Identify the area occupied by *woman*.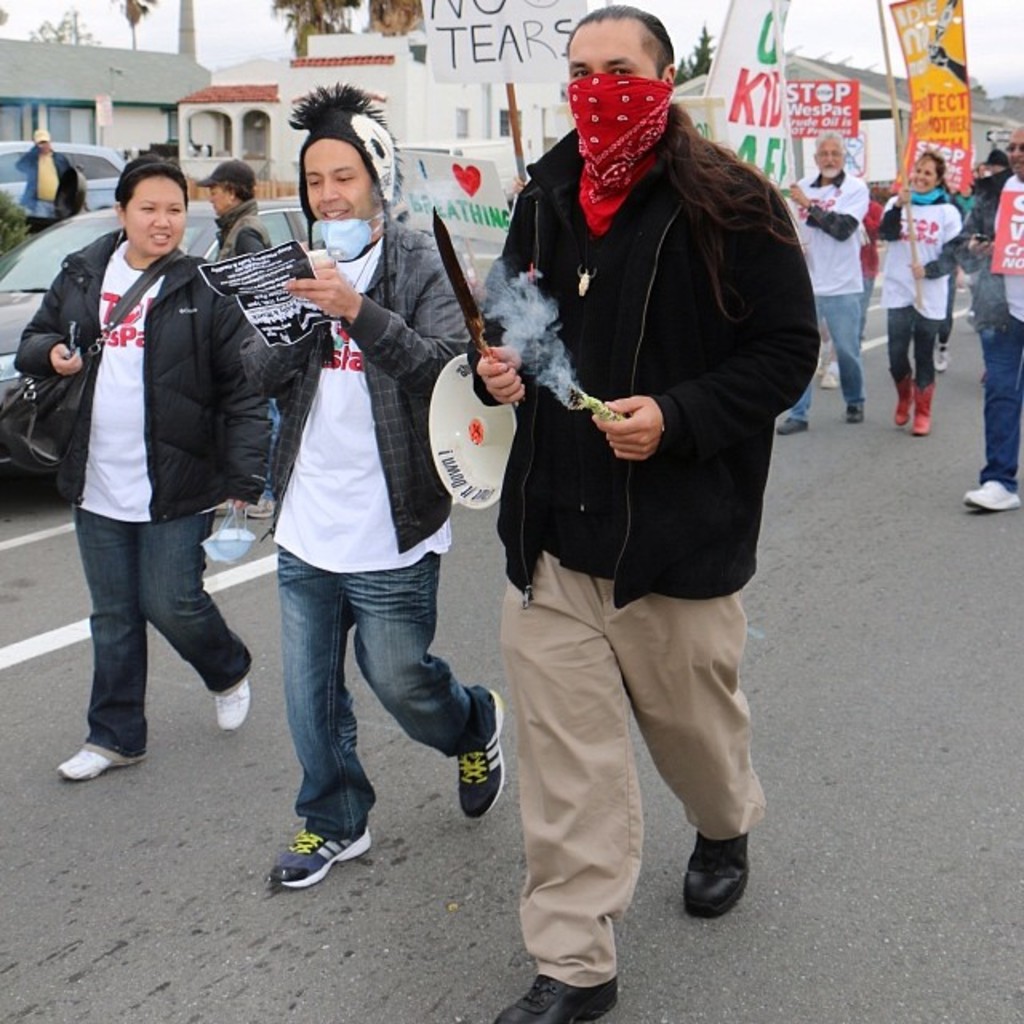
Area: {"left": 208, "top": 160, "right": 280, "bottom": 522}.
